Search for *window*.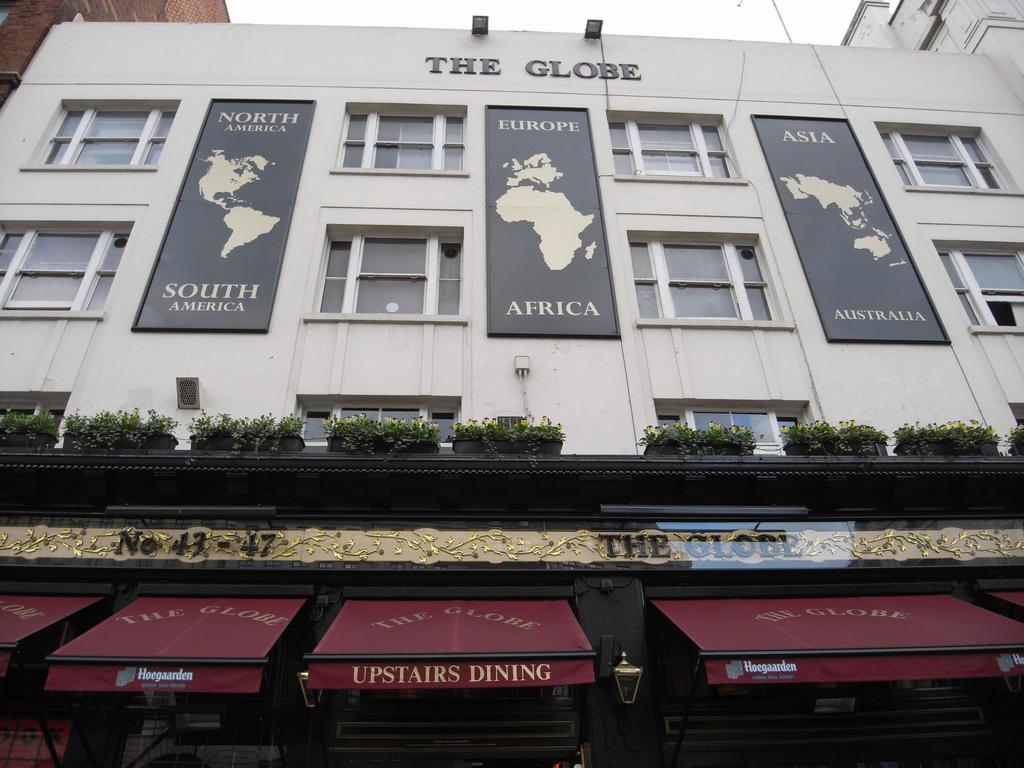
Found at 889, 124, 1023, 198.
